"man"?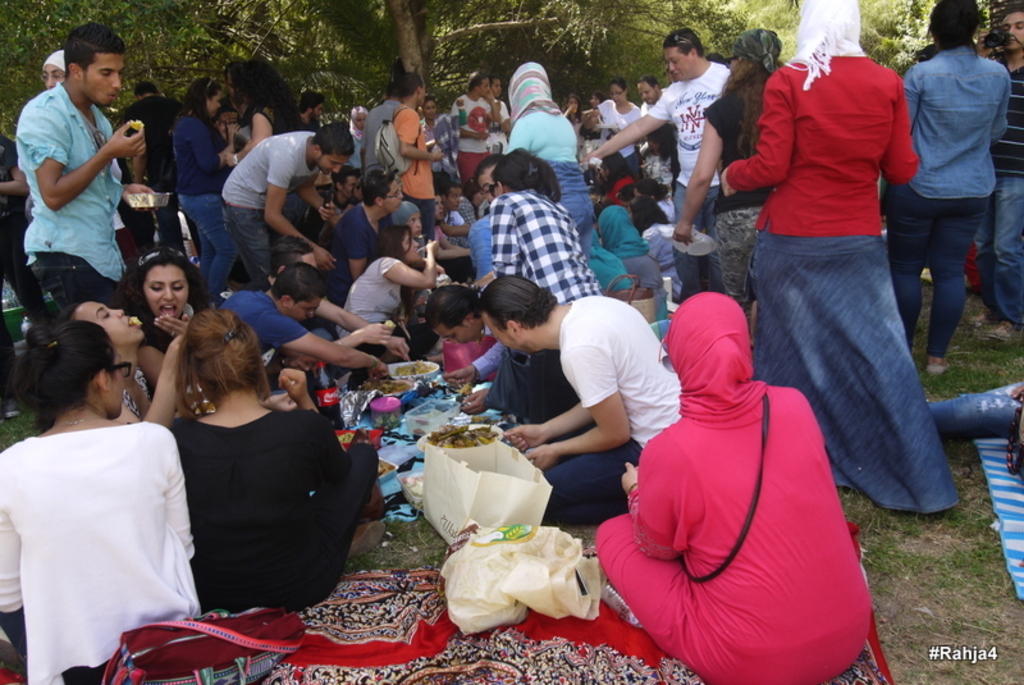
Rect(435, 178, 476, 241)
